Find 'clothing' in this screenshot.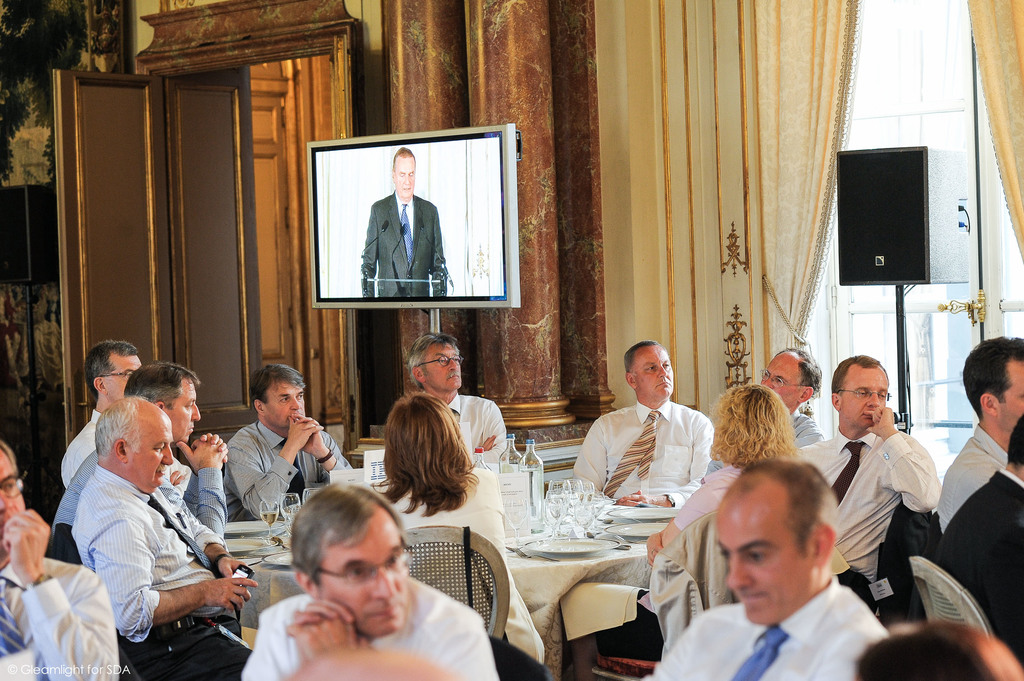
The bounding box for 'clothing' is pyautogui.locateOnScreen(932, 465, 1023, 667).
